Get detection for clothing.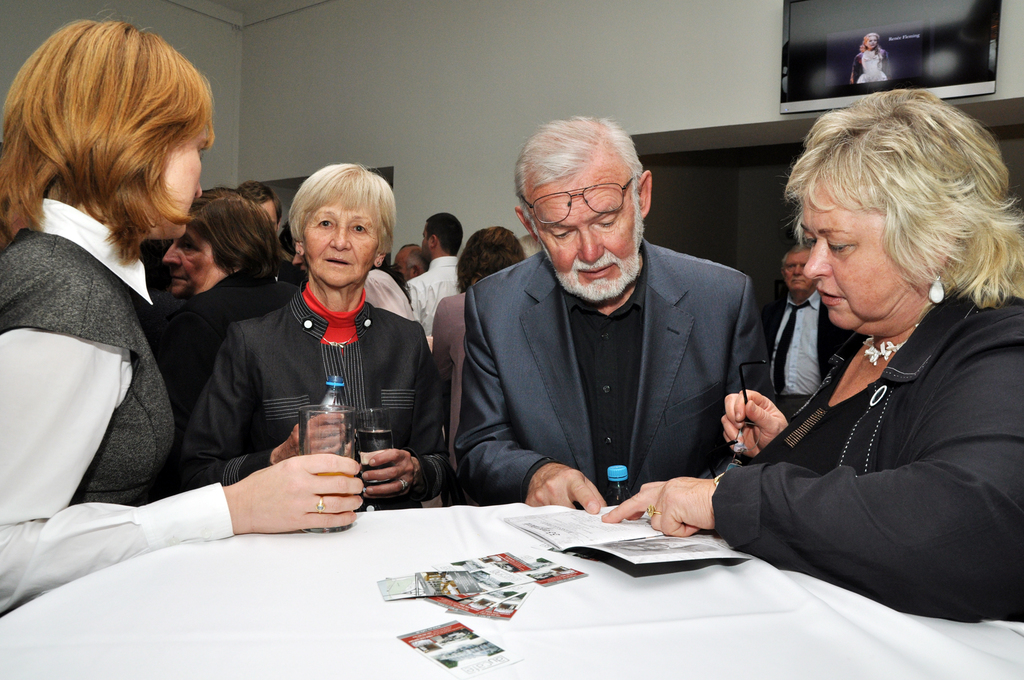
Detection: rect(764, 286, 852, 420).
